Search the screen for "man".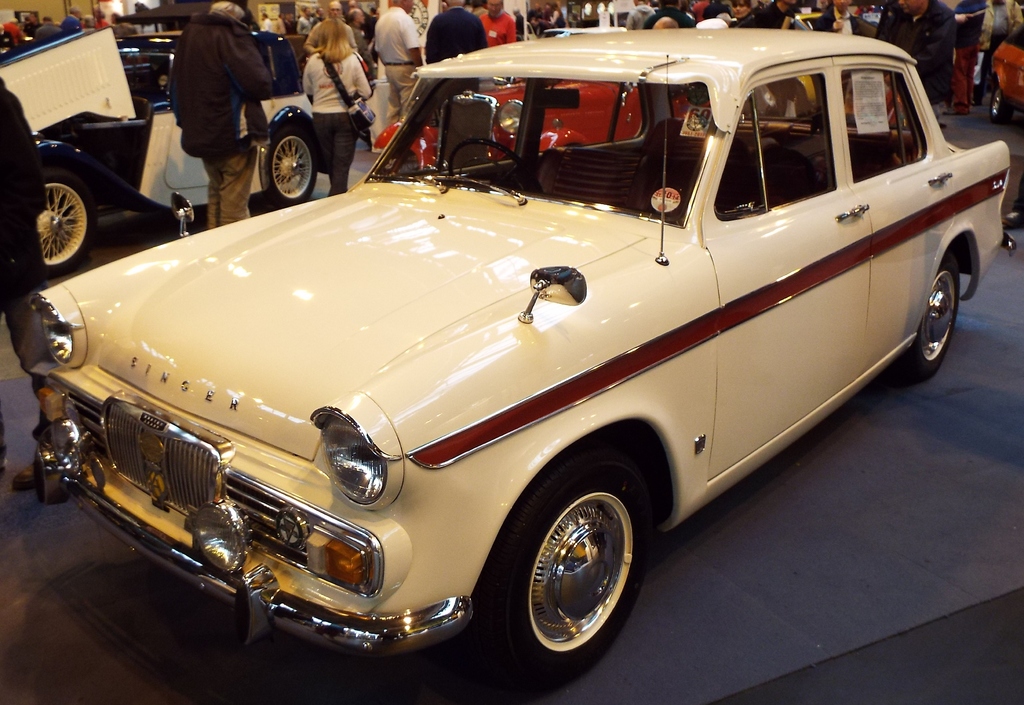
Found at 305 0 325 35.
